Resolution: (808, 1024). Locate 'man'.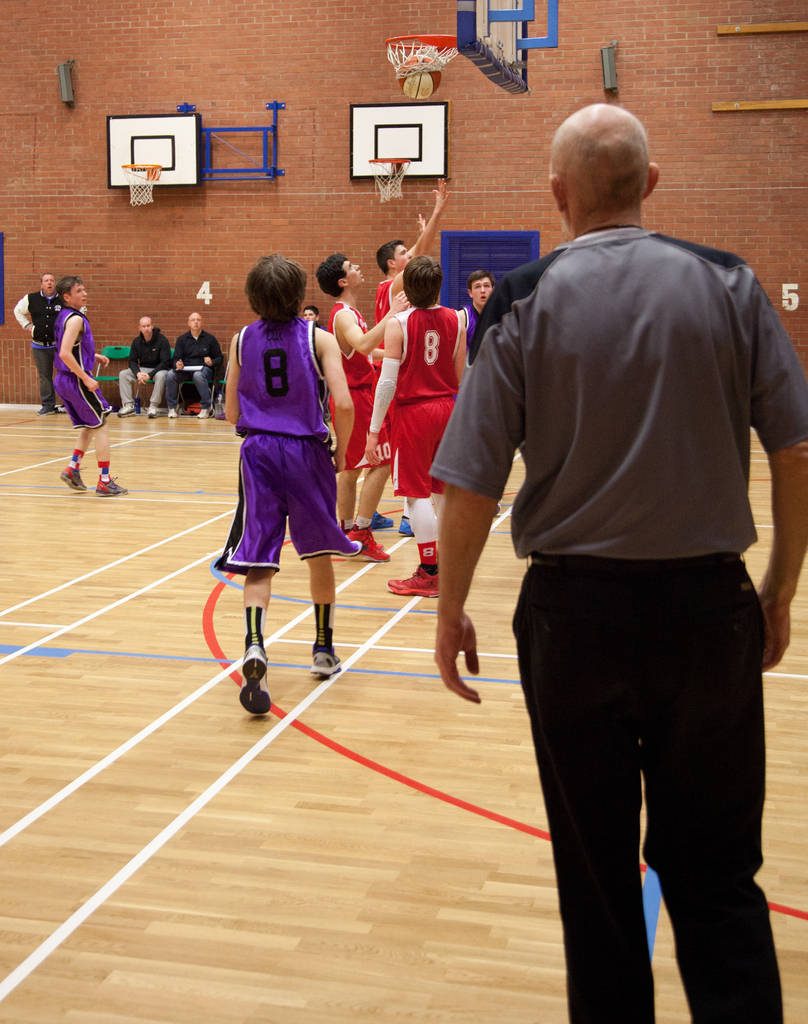
117 317 170 419.
